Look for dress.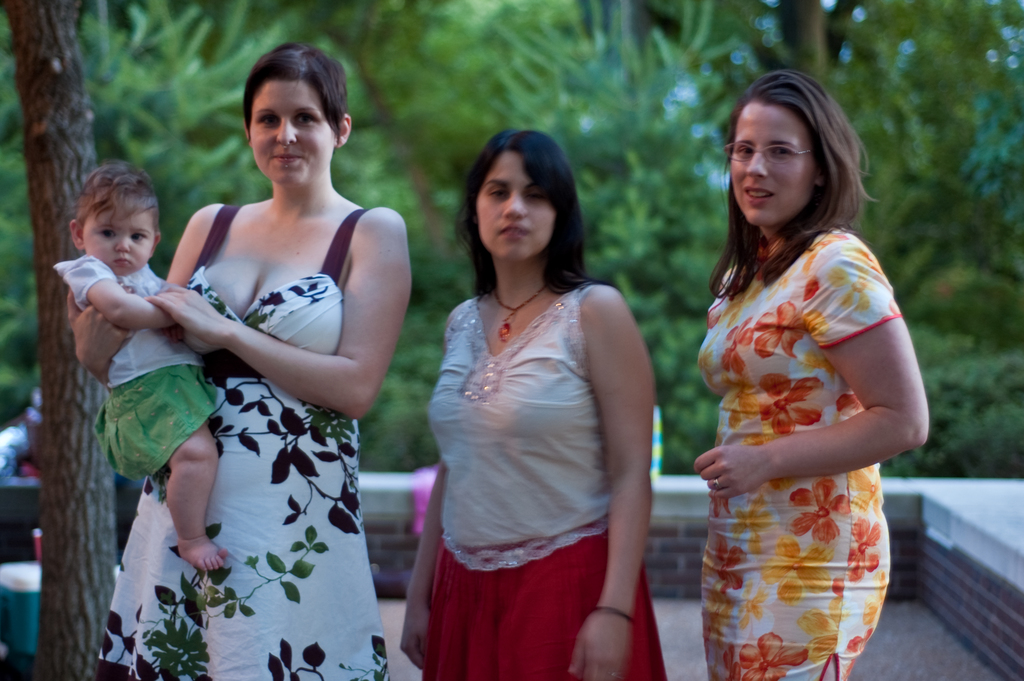
Found: <region>100, 197, 384, 680</region>.
